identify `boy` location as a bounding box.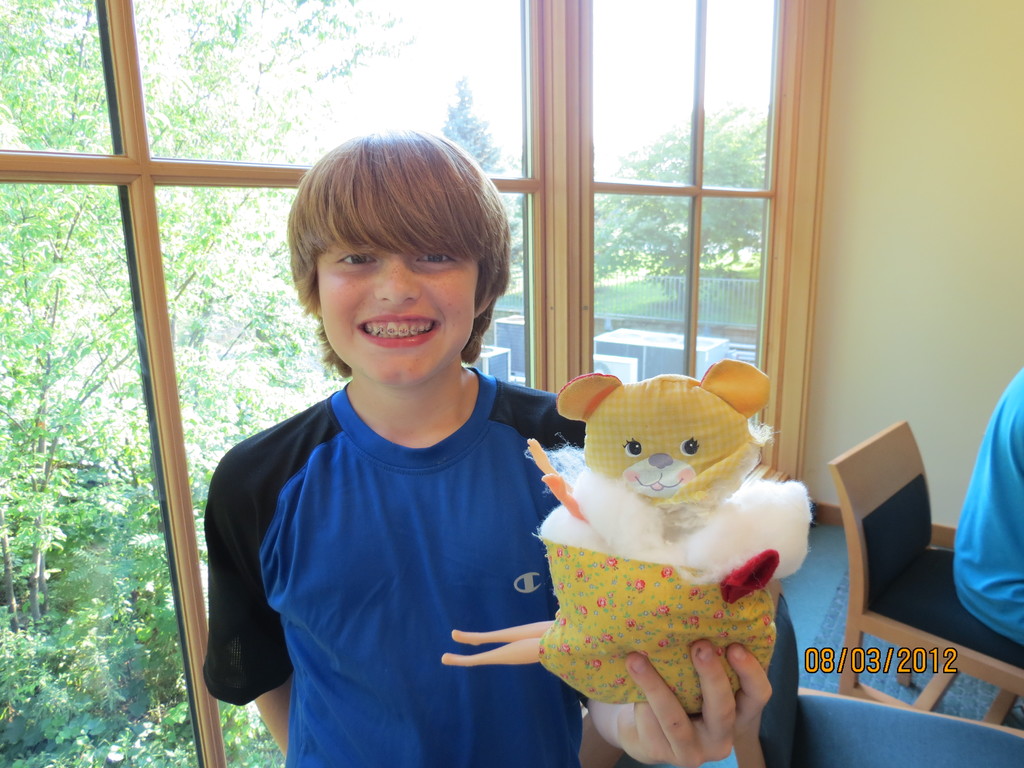
(200,119,780,767).
